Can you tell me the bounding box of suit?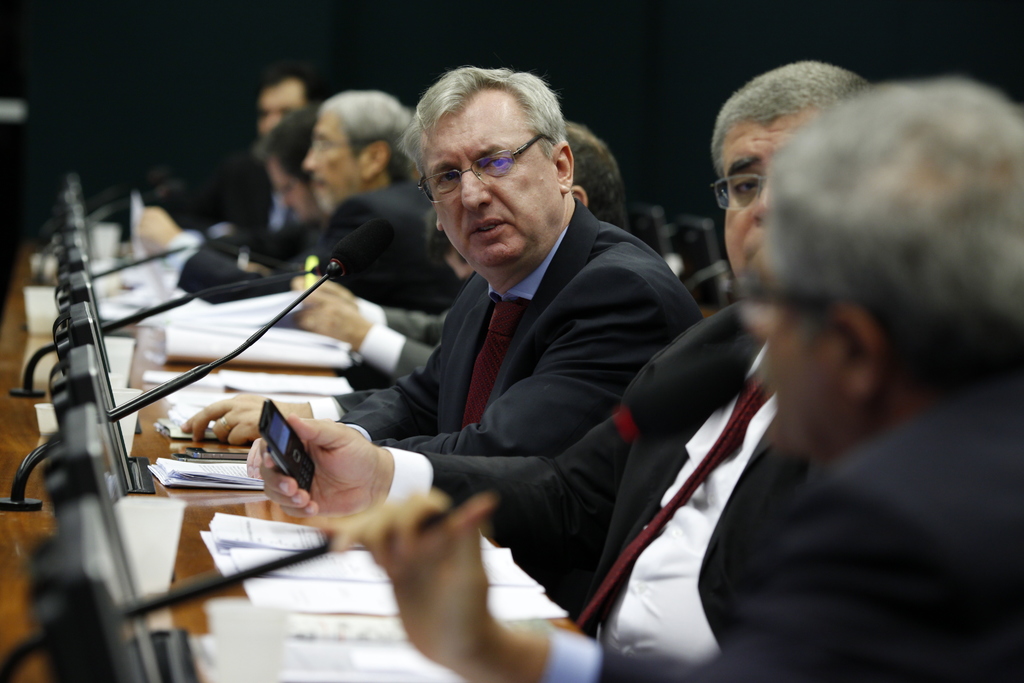
crop(382, 299, 782, 664).
